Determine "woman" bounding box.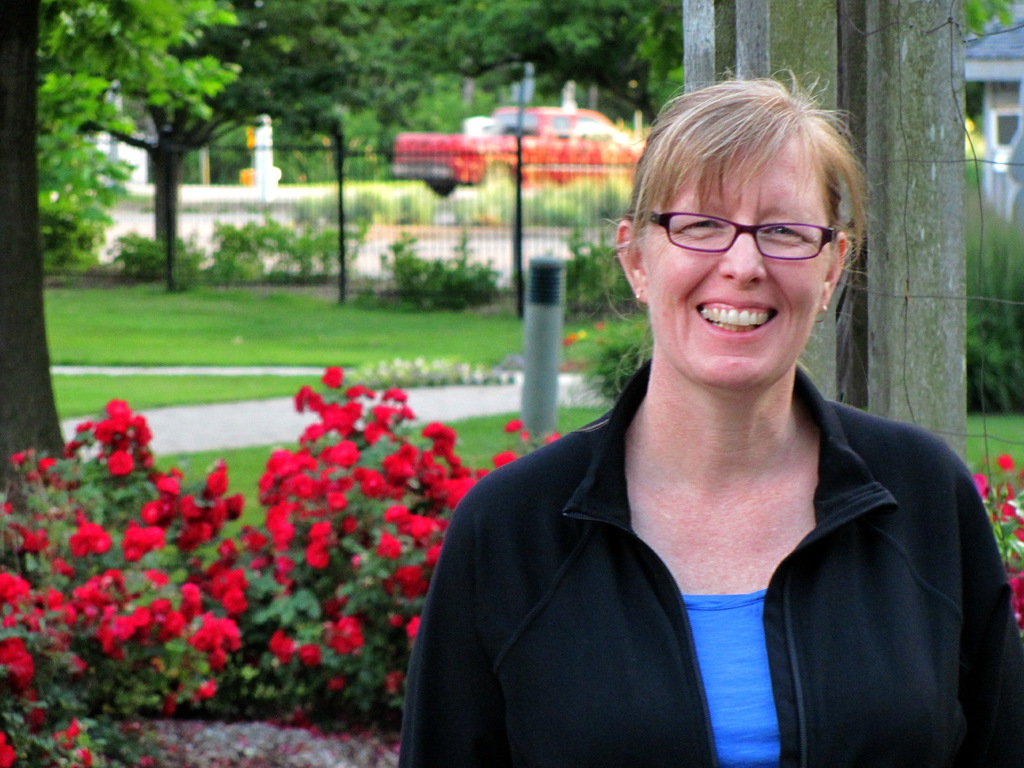
Determined: (411,97,1016,742).
